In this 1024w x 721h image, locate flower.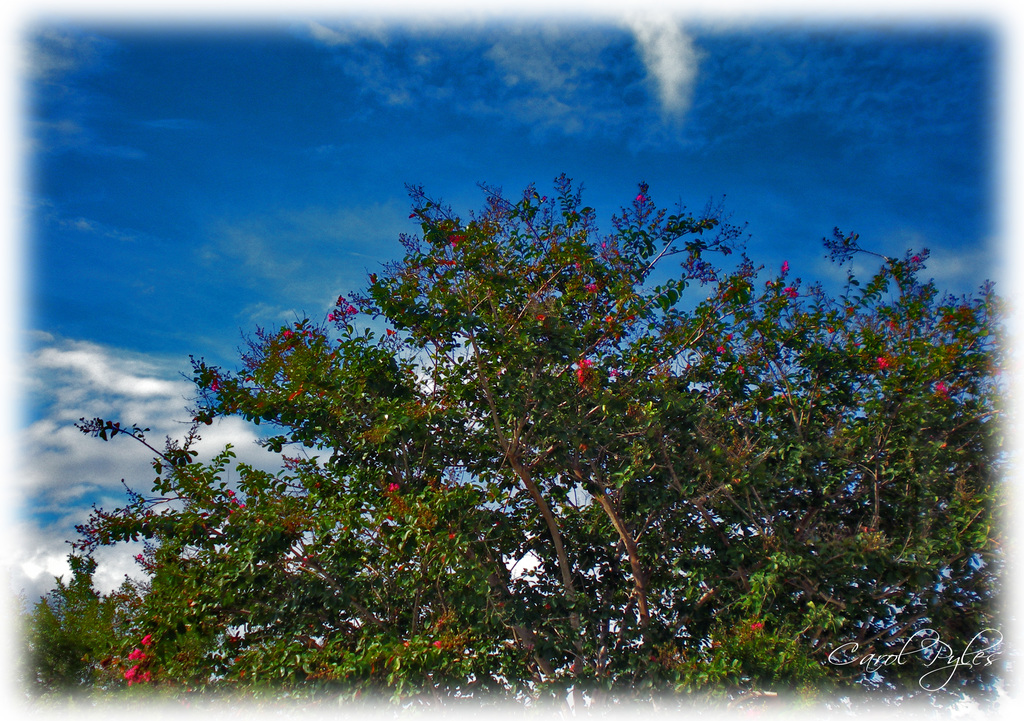
Bounding box: <box>227,632,238,649</box>.
